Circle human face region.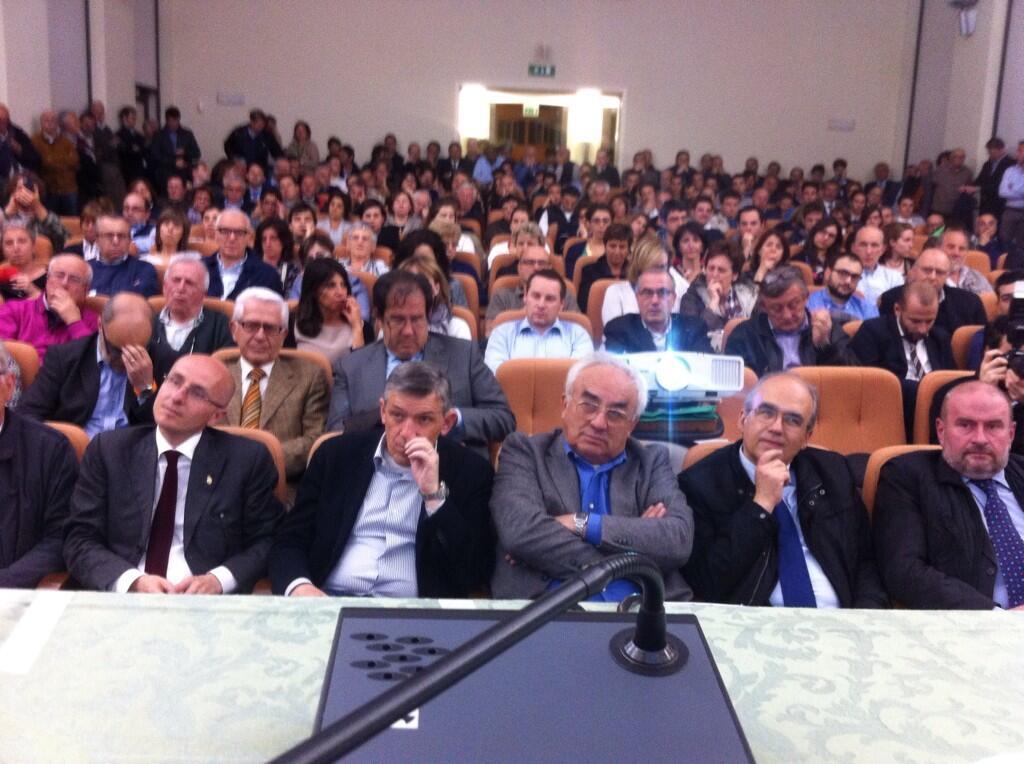
Region: 952,387,1012,481.
